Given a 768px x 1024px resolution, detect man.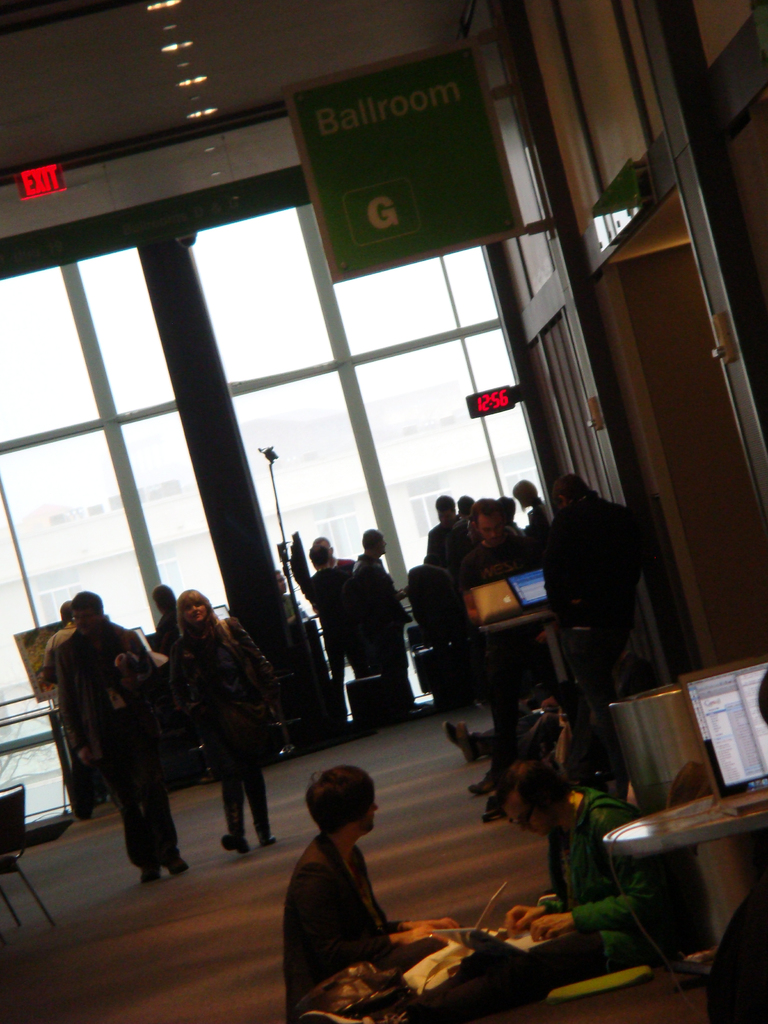
429, 495, 479, 560.
